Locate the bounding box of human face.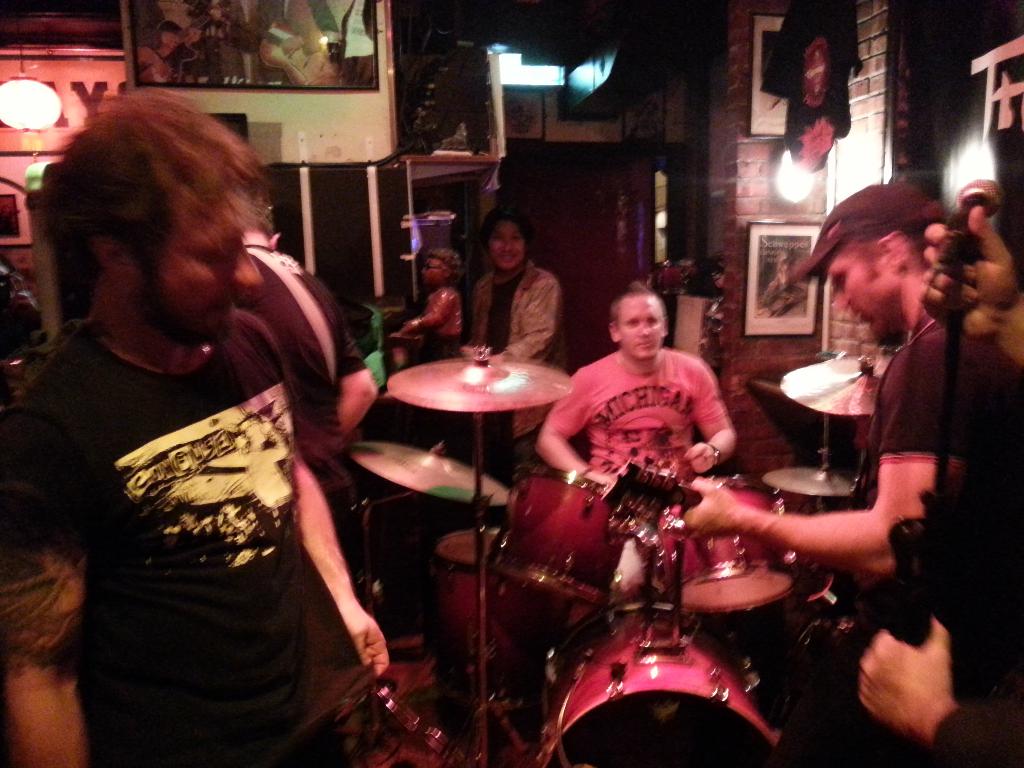
Bounding box: 117, 198, 260, 341.
